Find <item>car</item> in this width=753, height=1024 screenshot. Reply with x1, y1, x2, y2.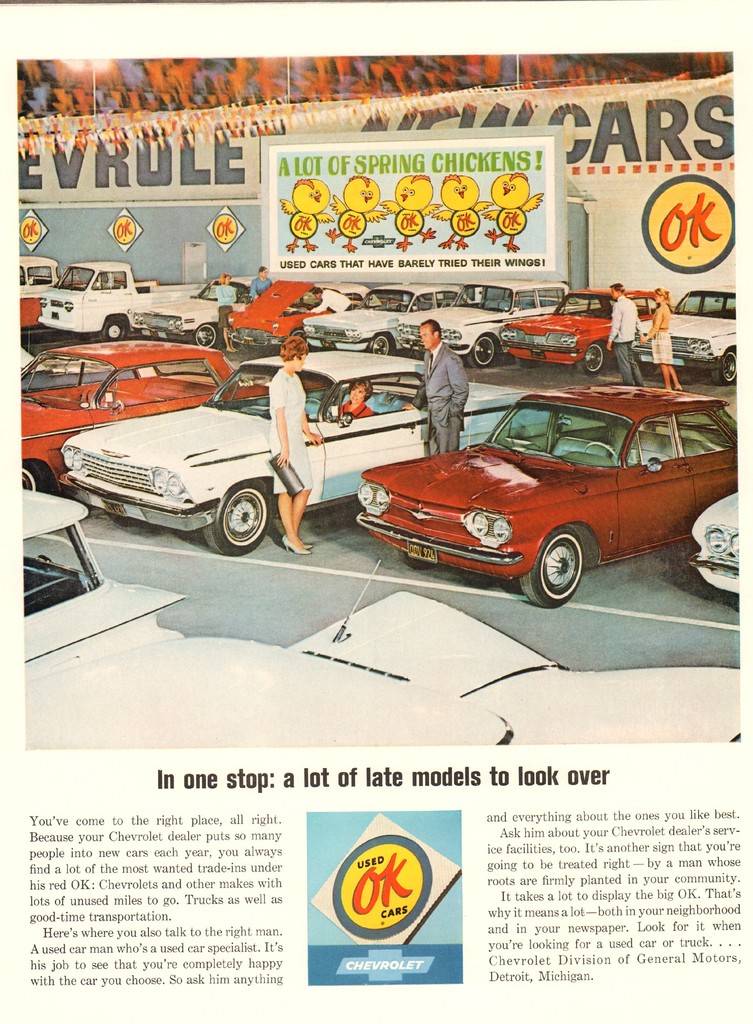
225, 273, 360, 350.
